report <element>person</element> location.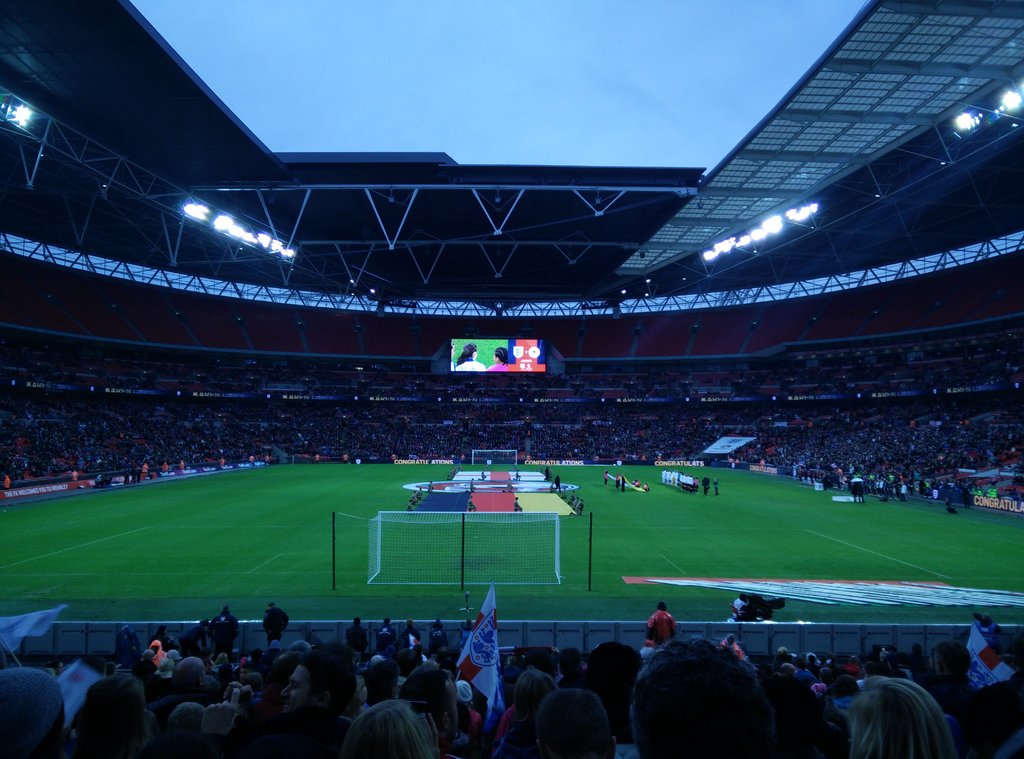
Report: 77:669:155:756.
